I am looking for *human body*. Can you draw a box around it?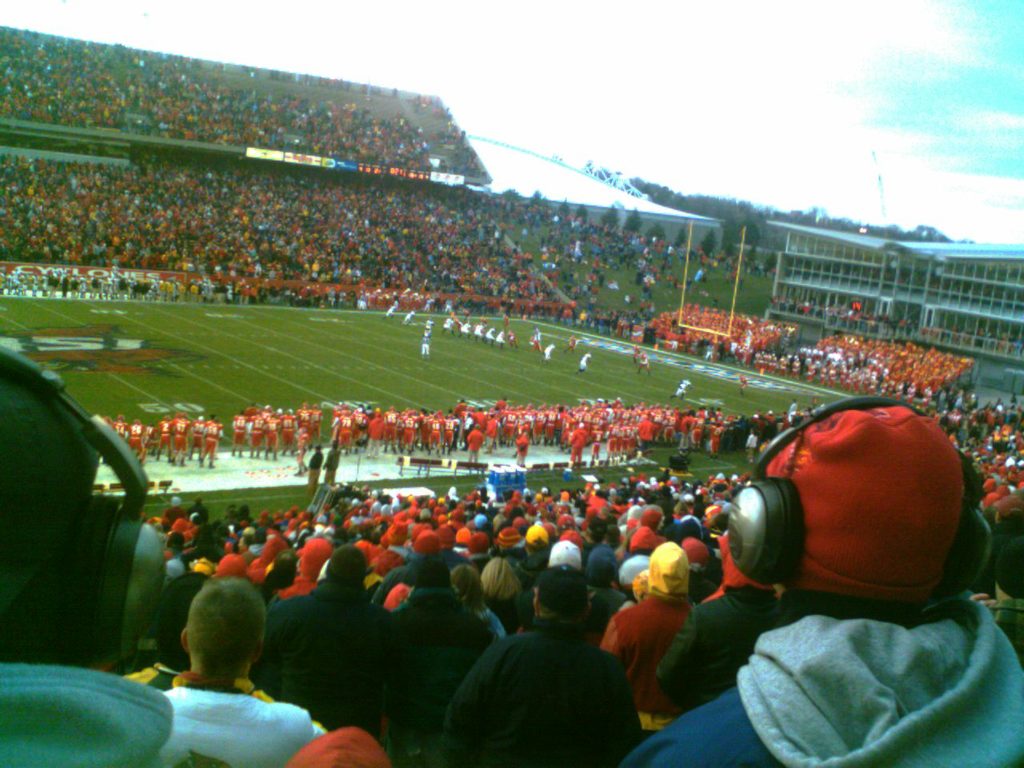
Sure, the bounding box is 402/312/414/323.
